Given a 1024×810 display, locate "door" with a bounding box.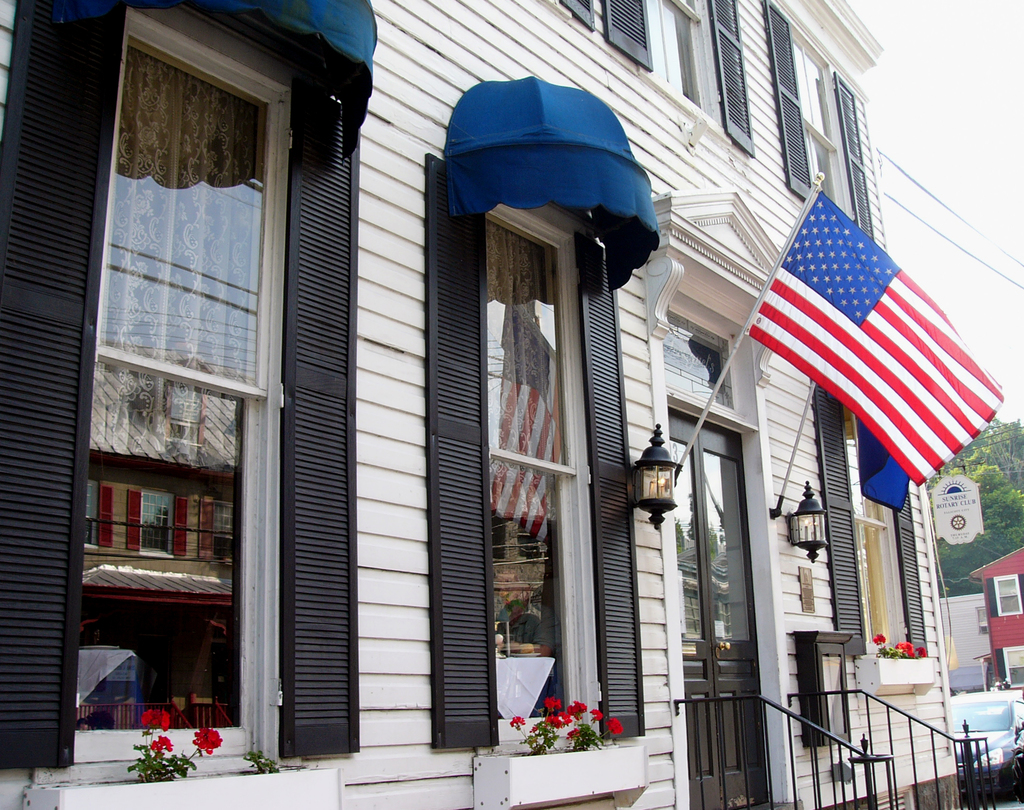
Located: <region>668, 412, 766, 809</region>.
